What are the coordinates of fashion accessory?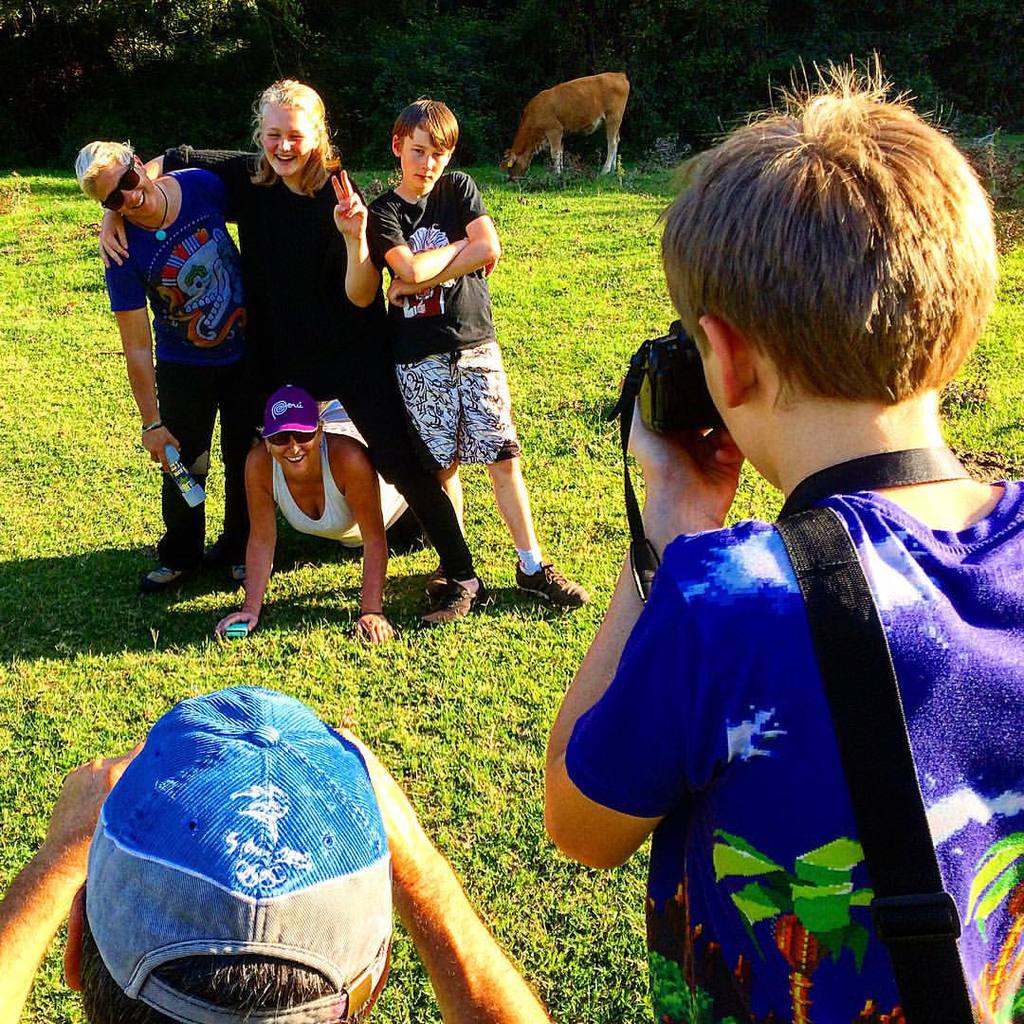
bbox=[263, 386, 320, 435].
